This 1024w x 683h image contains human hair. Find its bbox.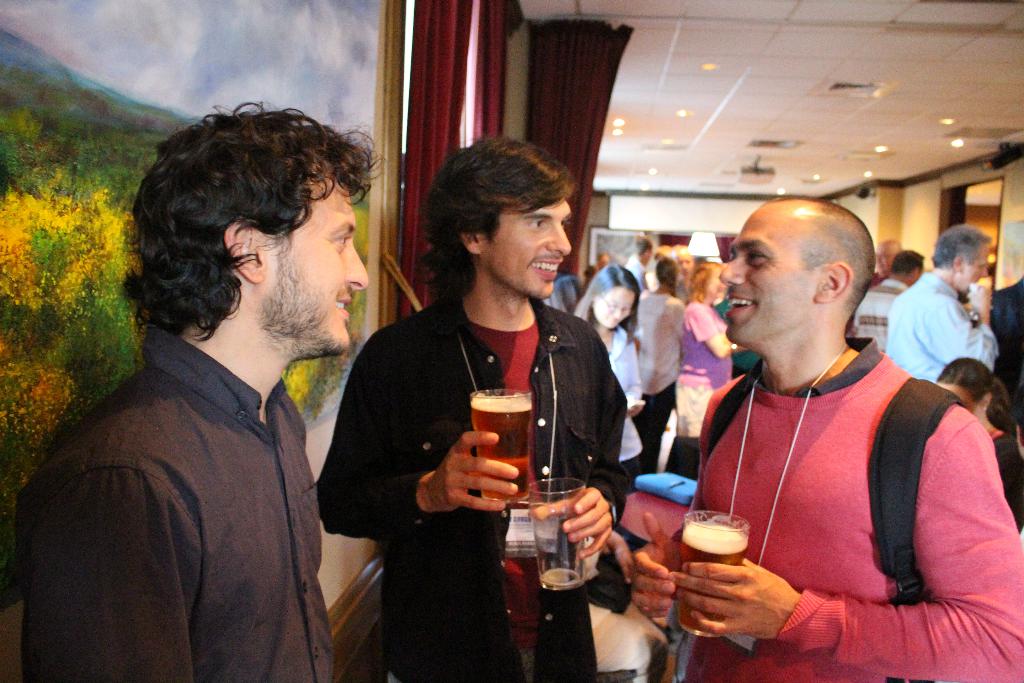
box(456, 139, 588, 289).
